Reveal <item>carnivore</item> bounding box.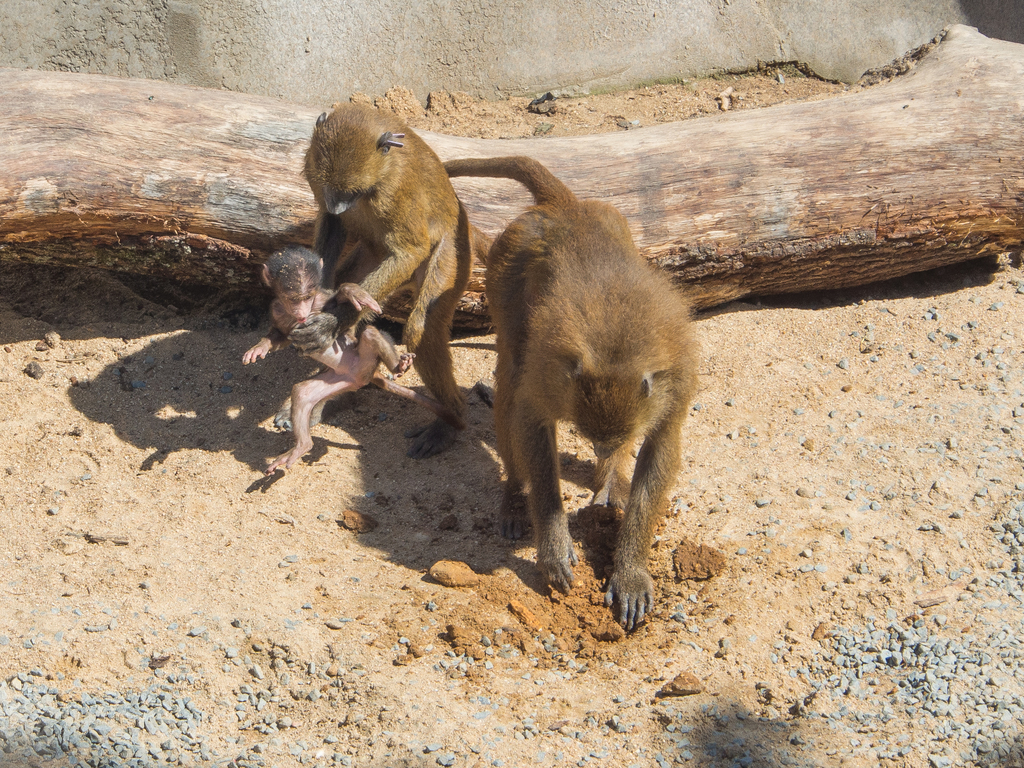
Revealed: region(239, 241, 420, 475).
